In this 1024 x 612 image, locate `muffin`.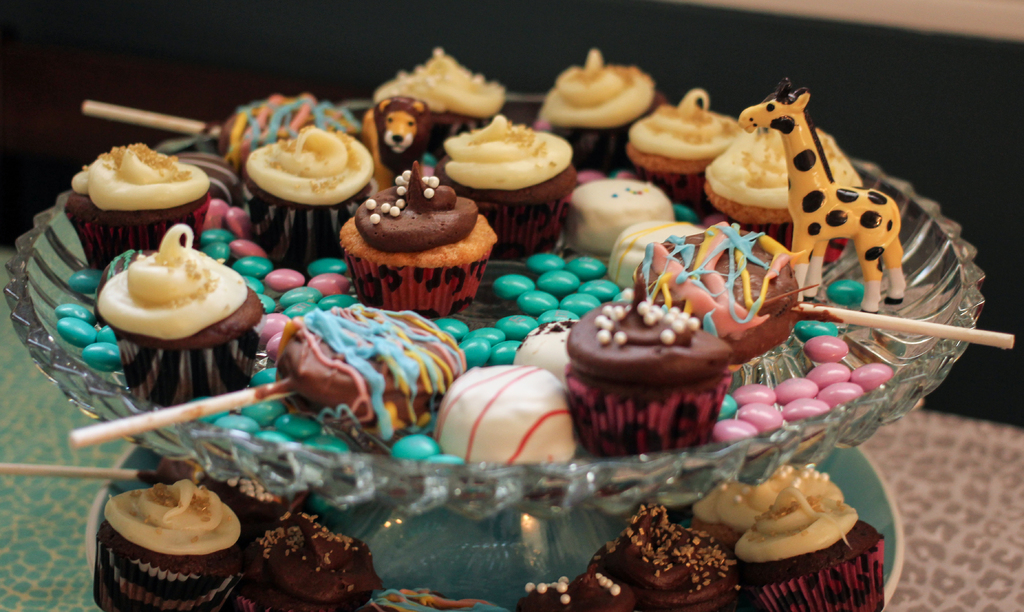
Bounding box: Rect(237, 120, 374, 273).
